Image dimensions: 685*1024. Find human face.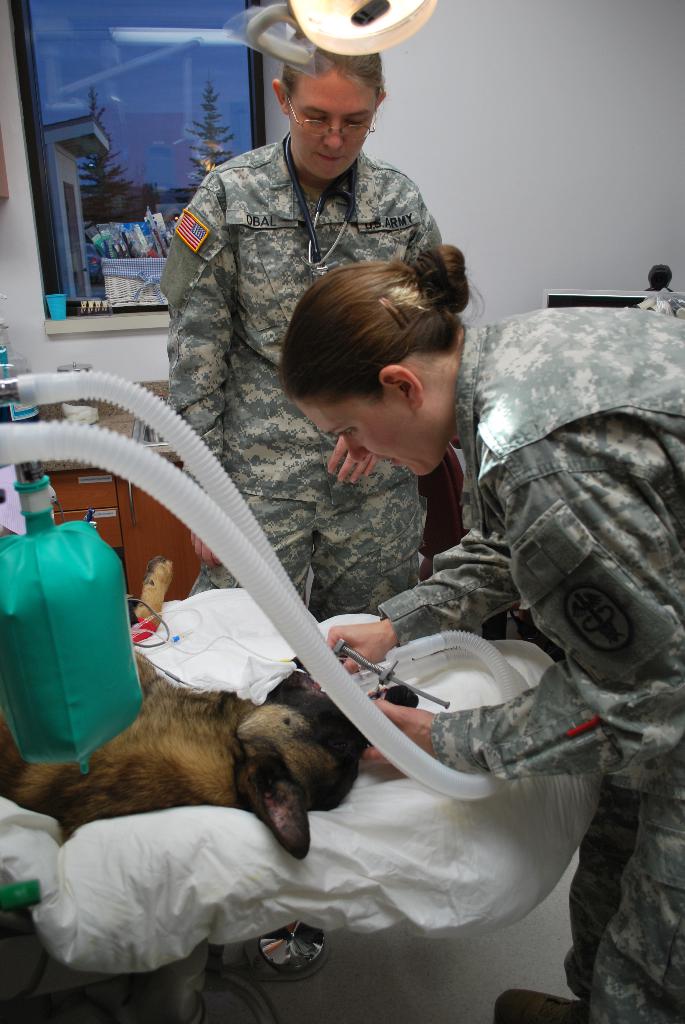
[288,75,377,183].
